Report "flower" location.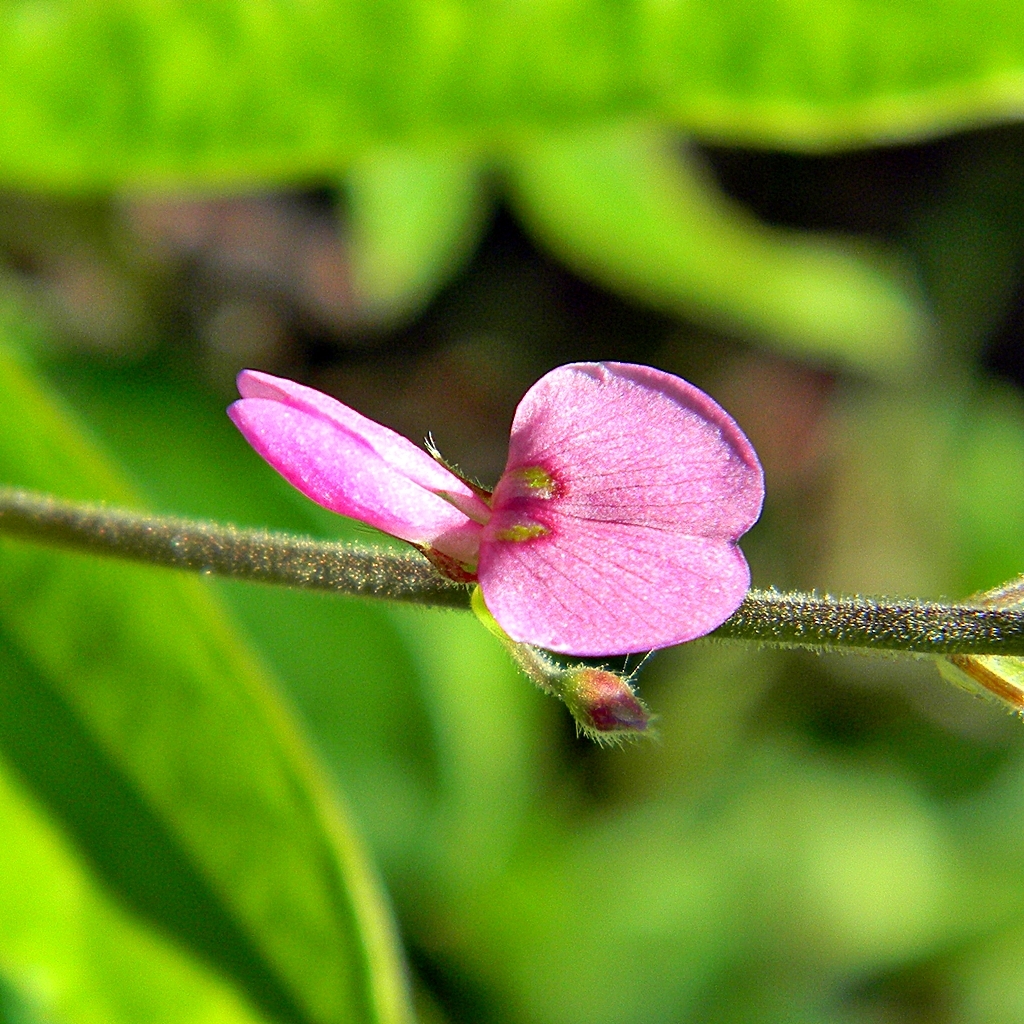
Report: 258:350:782:734.
